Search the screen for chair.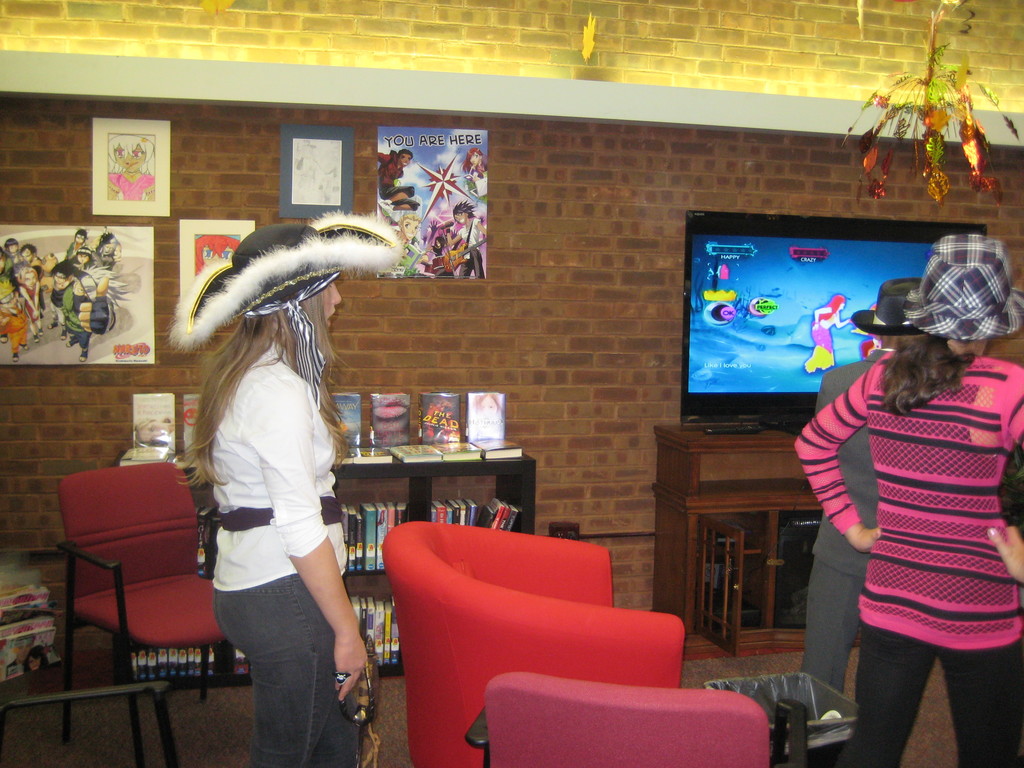
Found at region(464, 671, 805, 767).
